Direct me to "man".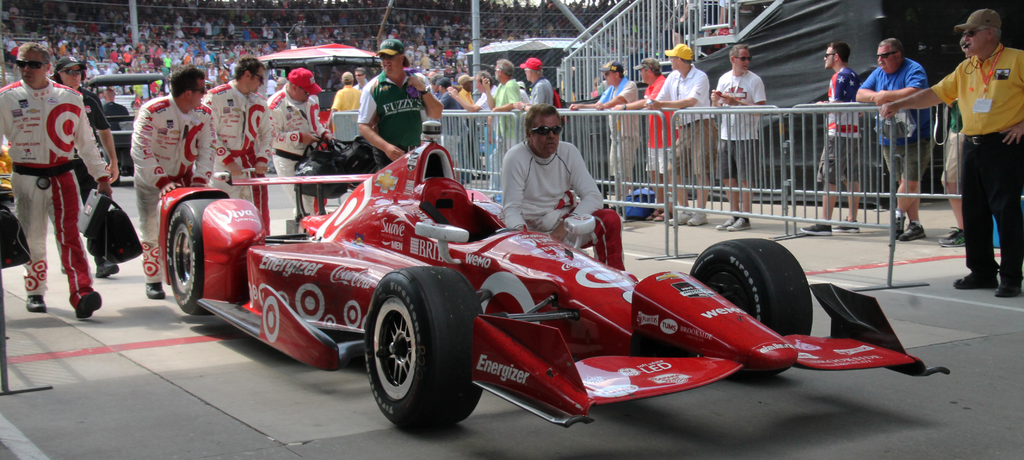
Direction: l=0, t=41, r=116, b=318.
